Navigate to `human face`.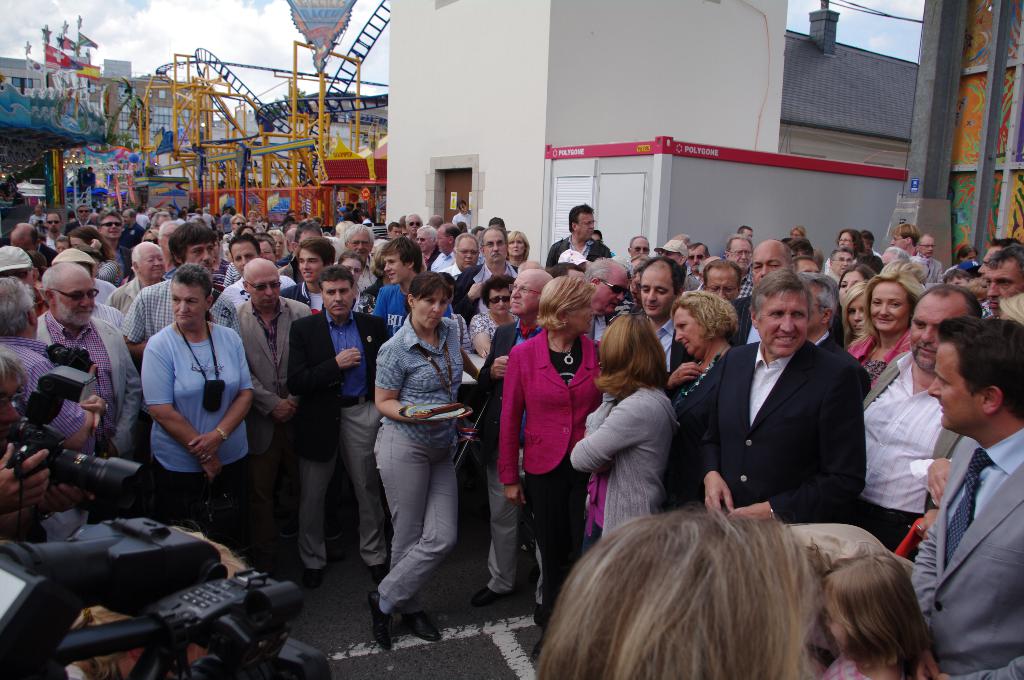
Navigation target: {"left": 186, "top": 238, "right": 216, "bottom": 267}.
